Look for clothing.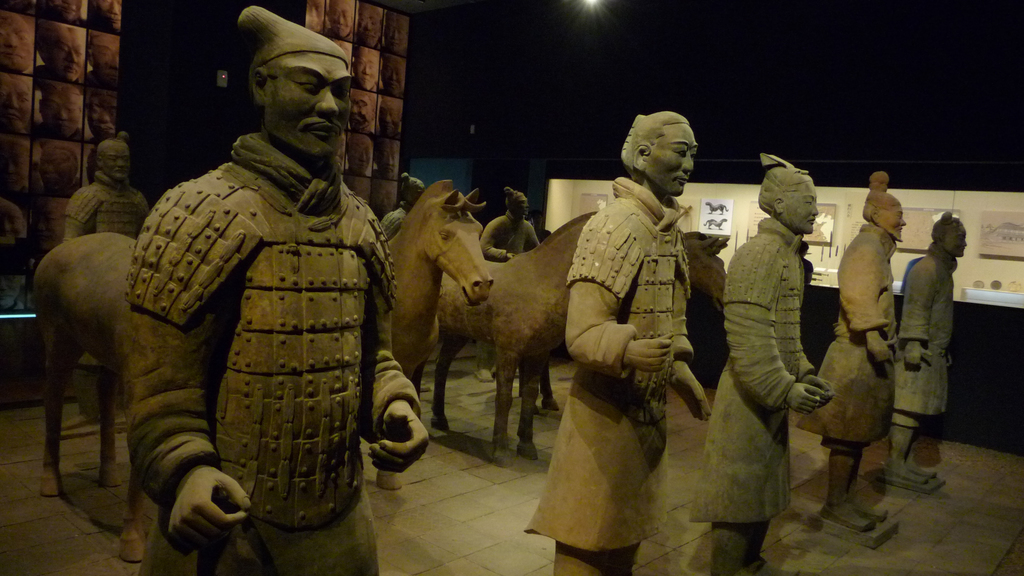
Found: region(81, 89, 410, 566).
